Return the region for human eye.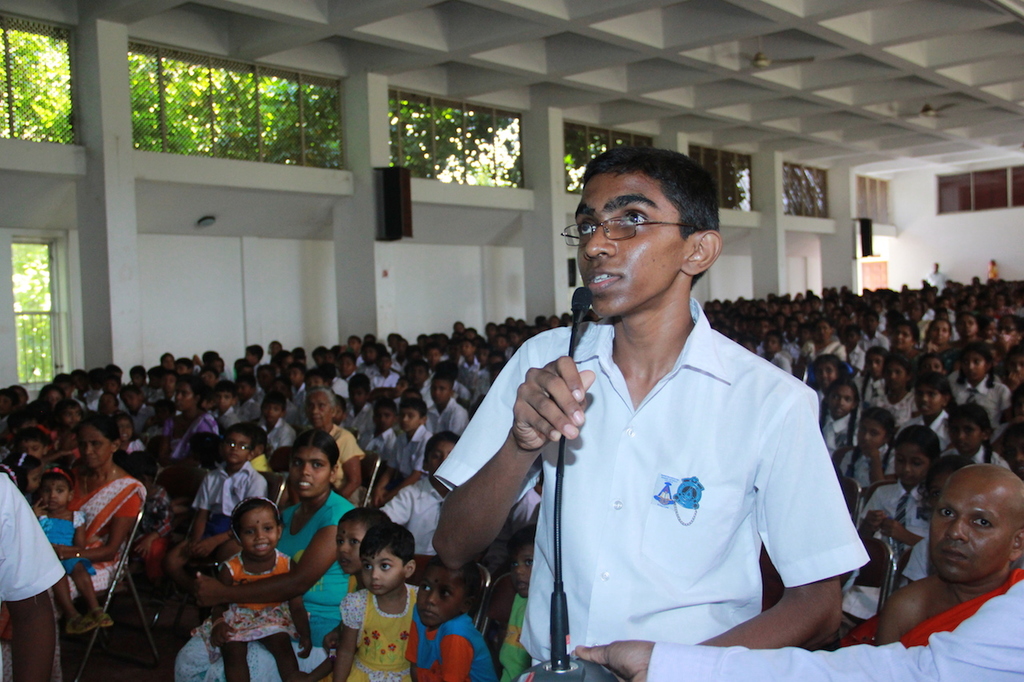
<bbox>262, 525, 273, 532</bbox>.
